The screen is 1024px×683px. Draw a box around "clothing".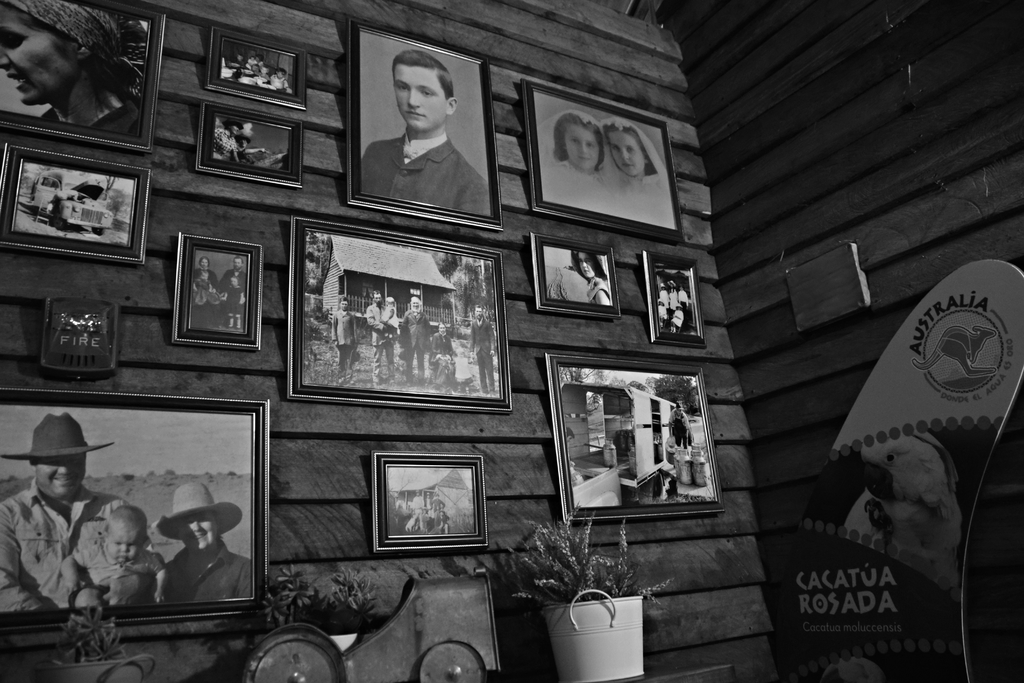
385/307/401/329.
